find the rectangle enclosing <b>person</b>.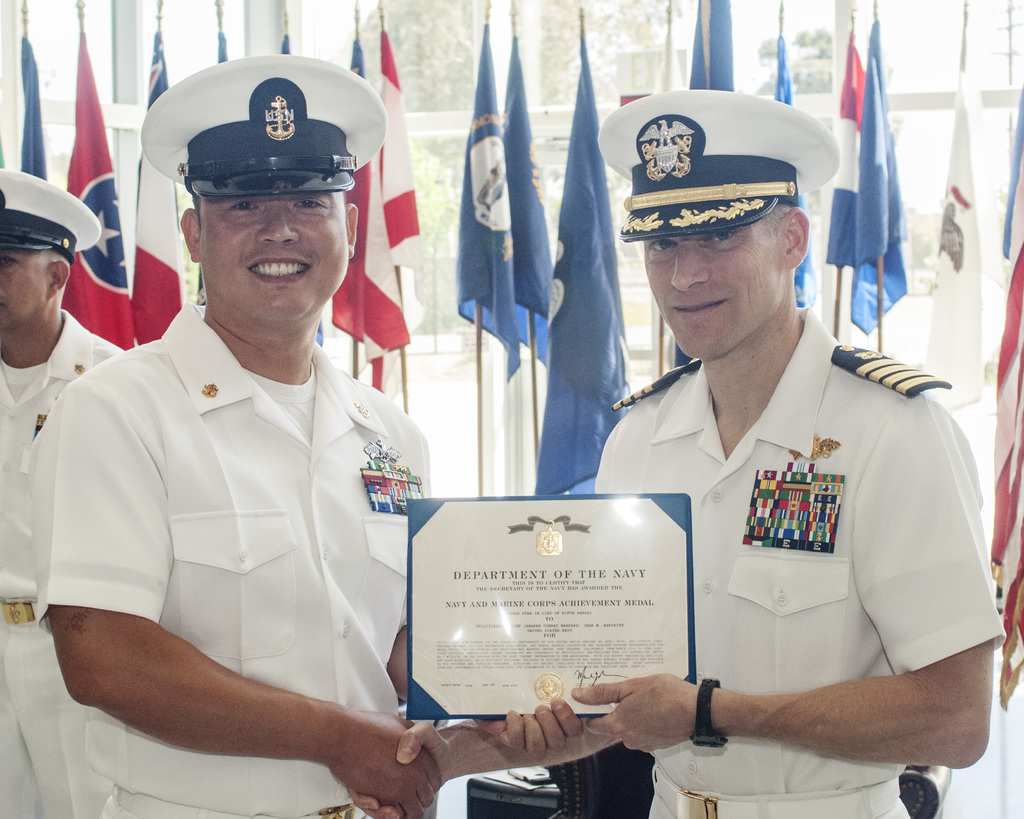
350,92,1005,818.
